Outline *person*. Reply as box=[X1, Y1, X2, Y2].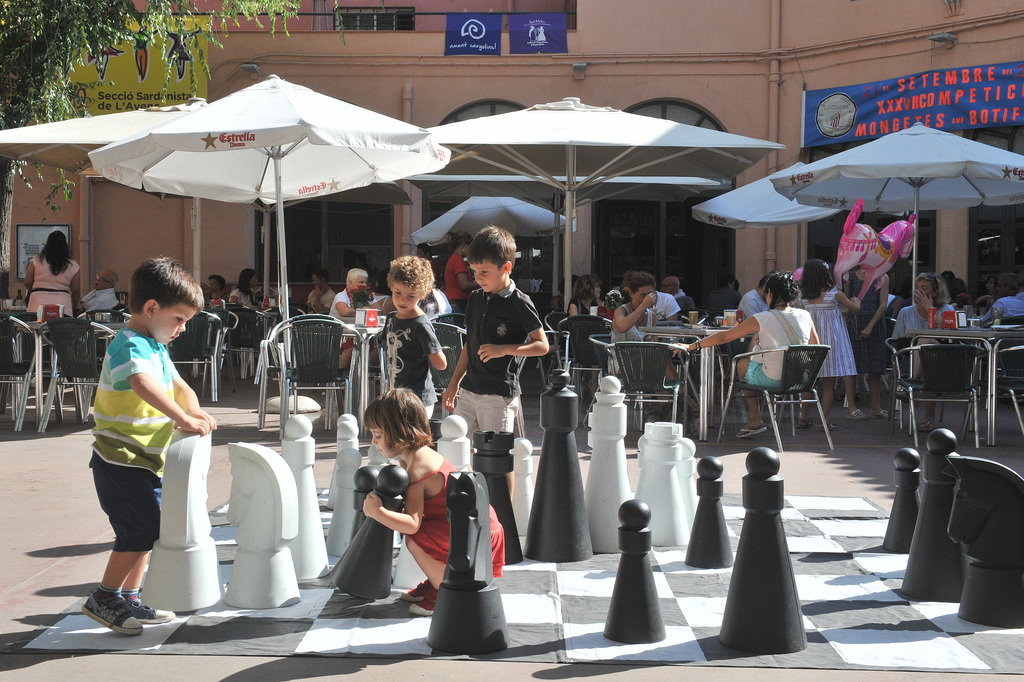
box=[701, 270, 742, 322].
